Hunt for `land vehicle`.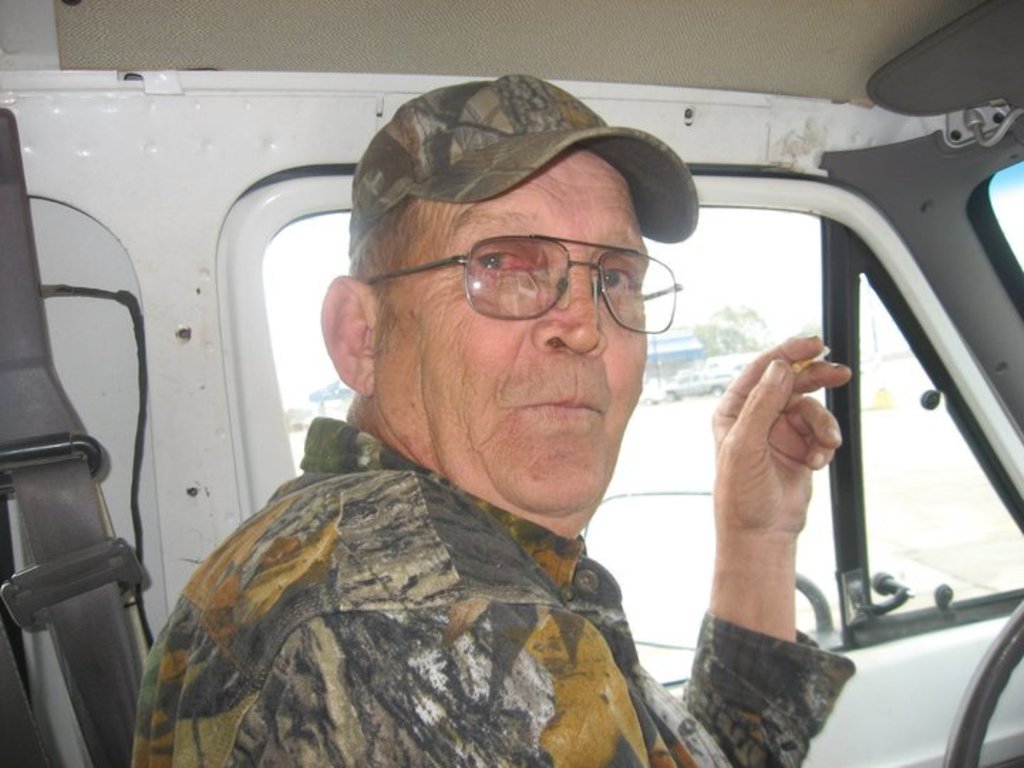
Hunted down at (0,0,1023,767).
